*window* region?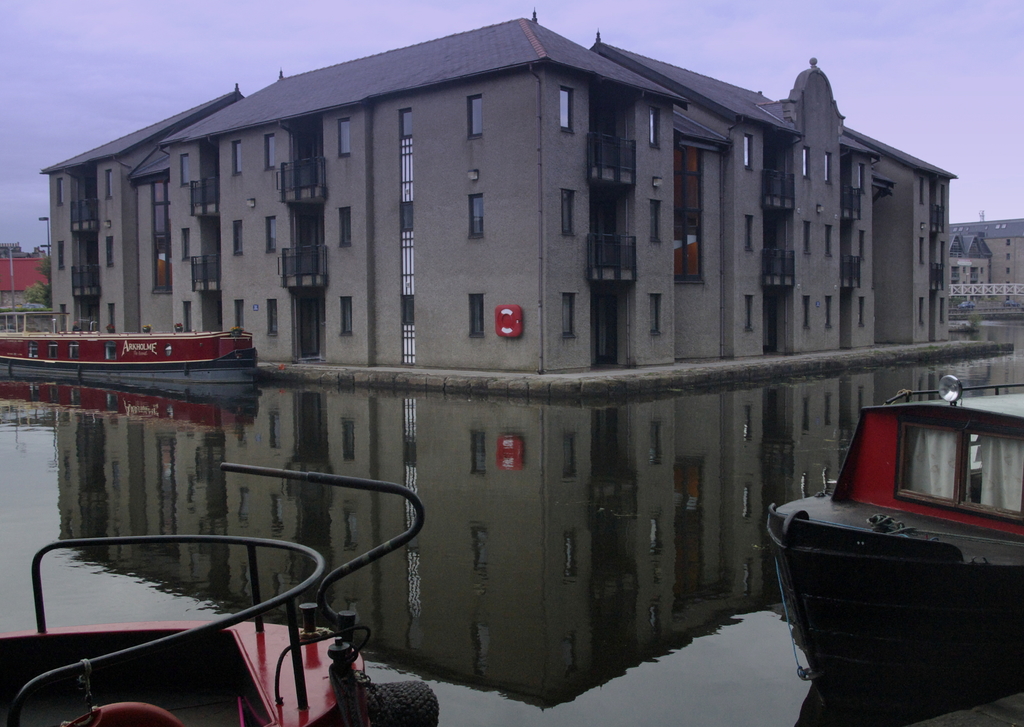
x1=649, y1=104, x2=659, y2=145
